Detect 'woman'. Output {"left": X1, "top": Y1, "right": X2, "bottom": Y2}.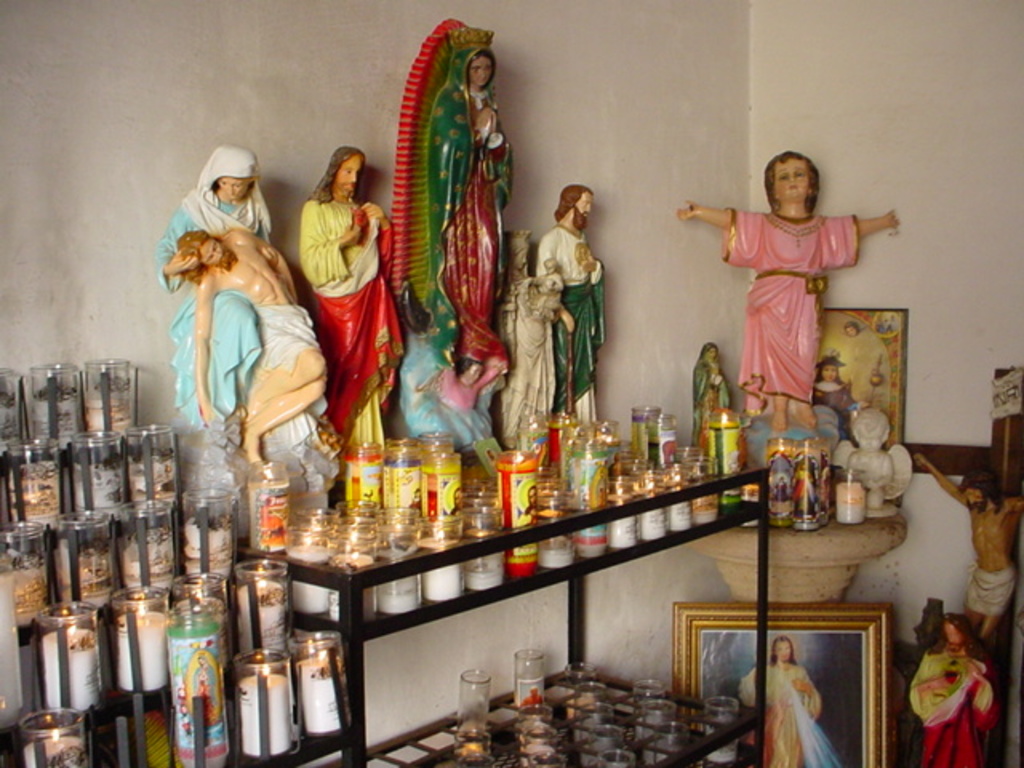
{"left": 195, "top": 656, "right": 216, "bottom": 734}.
